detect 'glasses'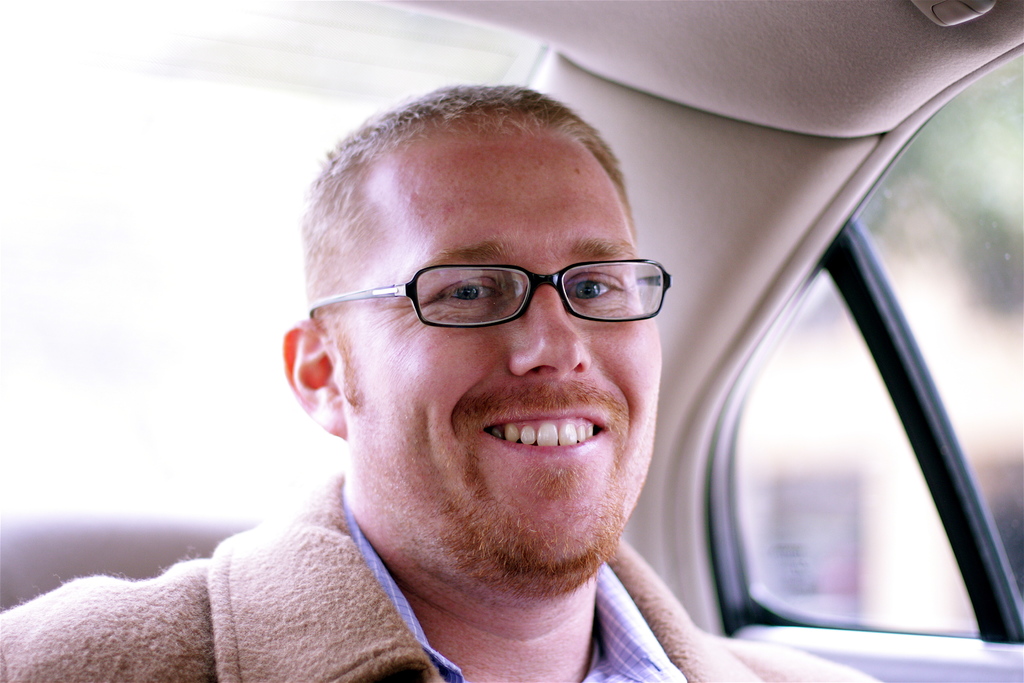
bbox(310, 255, 673, 322)
